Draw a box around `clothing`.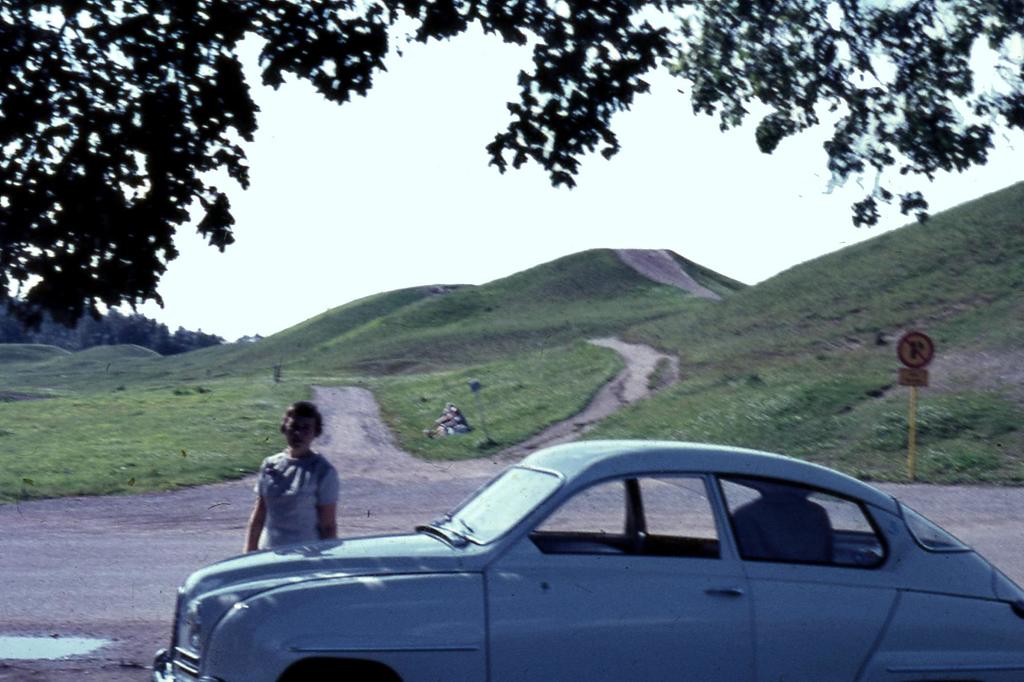
<region>454, 411, 470, 431</region>.
